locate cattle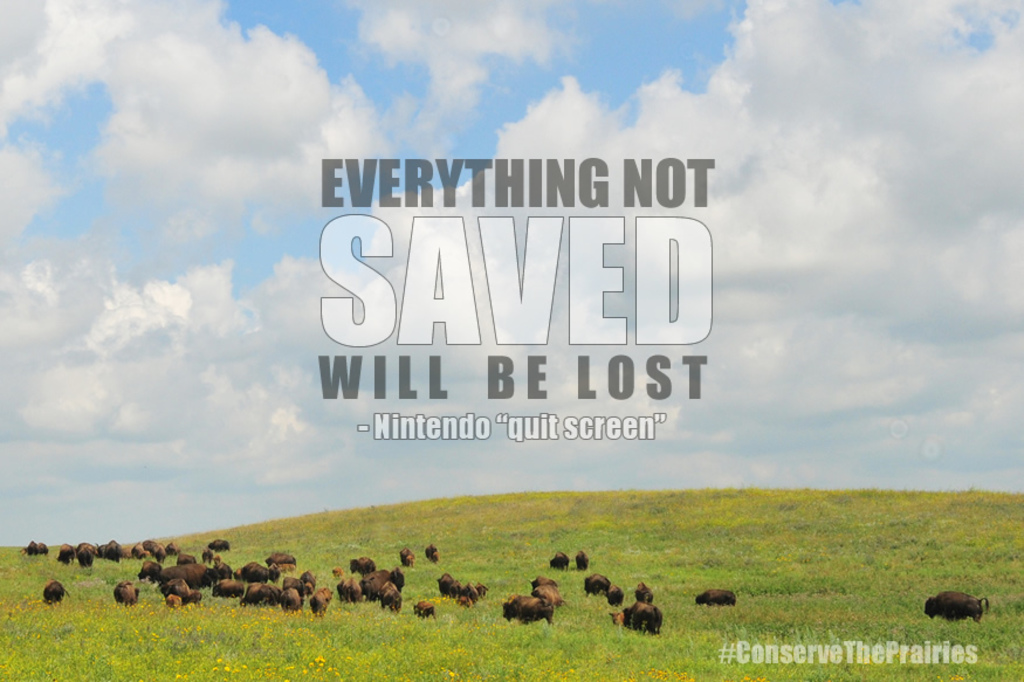
(x1=263, y1=550, x2=296, y2=570)
